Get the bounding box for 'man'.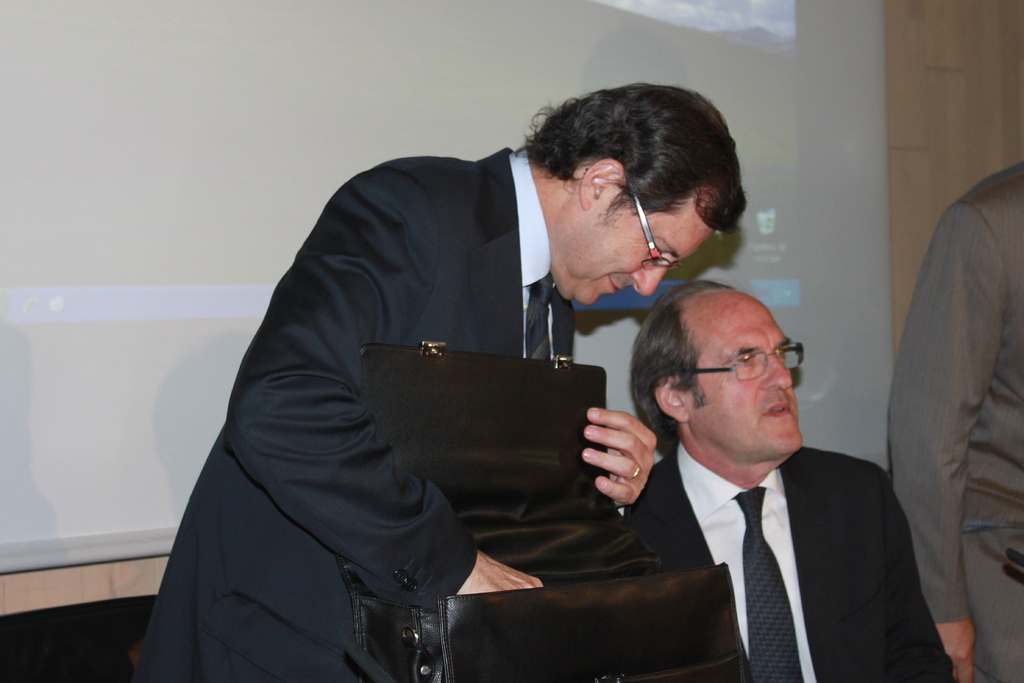
(left=124, top=73, right=748, bottom=682).
